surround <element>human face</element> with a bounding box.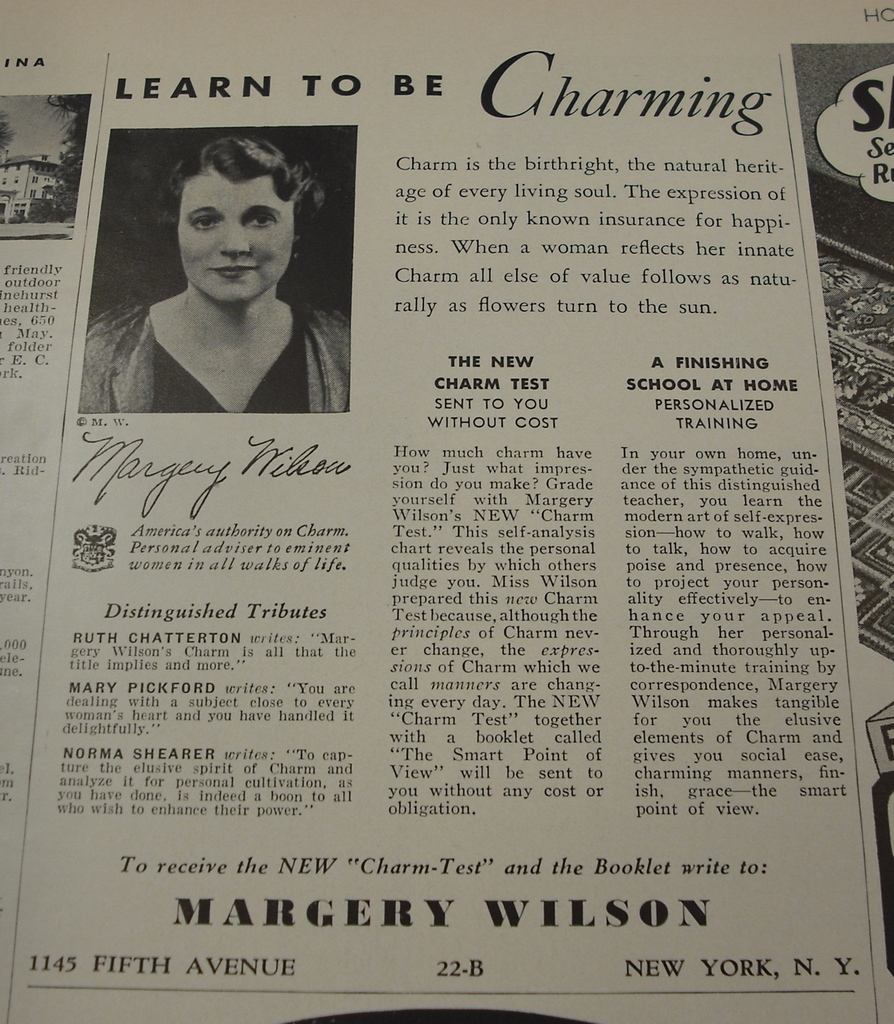
rect(179, 163, 292, 301).
